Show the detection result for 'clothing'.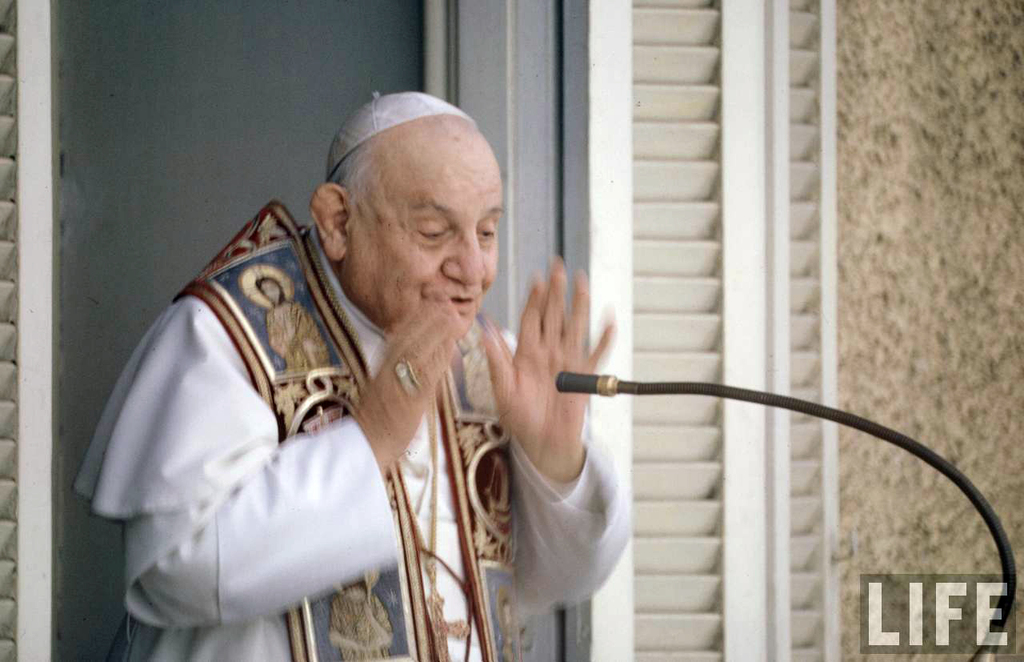
x1=66 y1=206 x2=503 y2=647.
